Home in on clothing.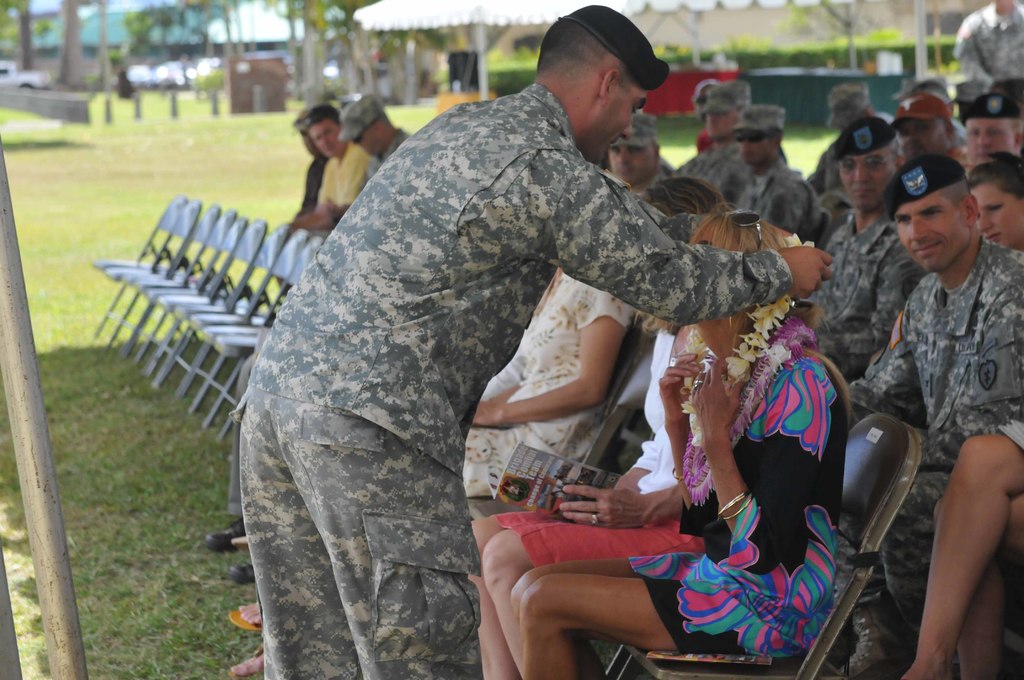
Homed in at [x1=952, y1=0, x2=1023, y2=88].
